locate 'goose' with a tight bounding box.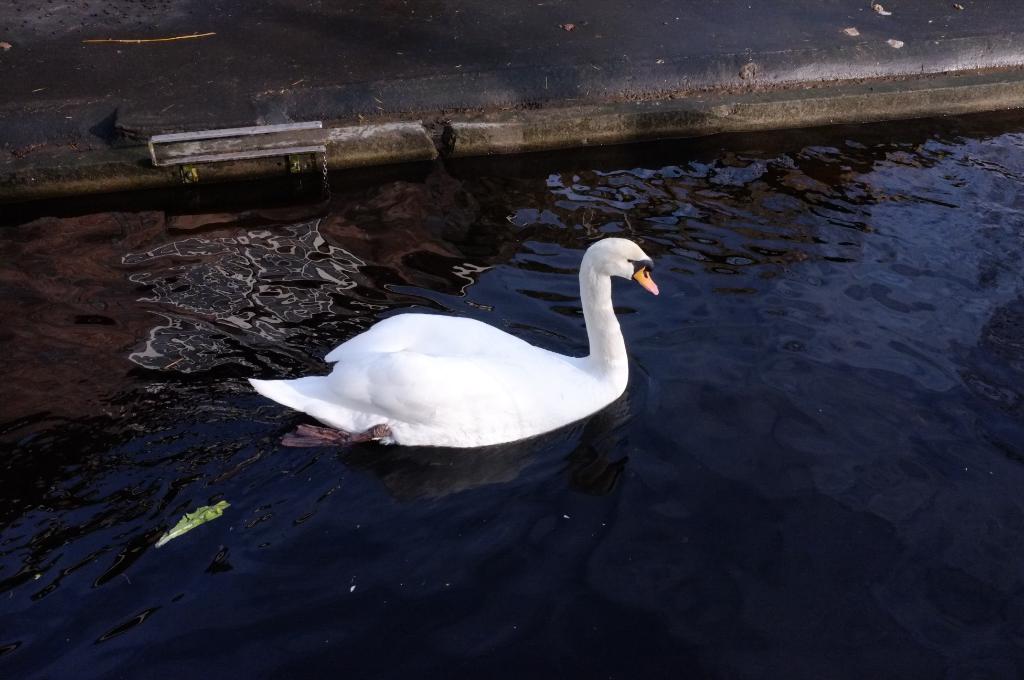
(left=250, top=216, right=681, bottom=468).
